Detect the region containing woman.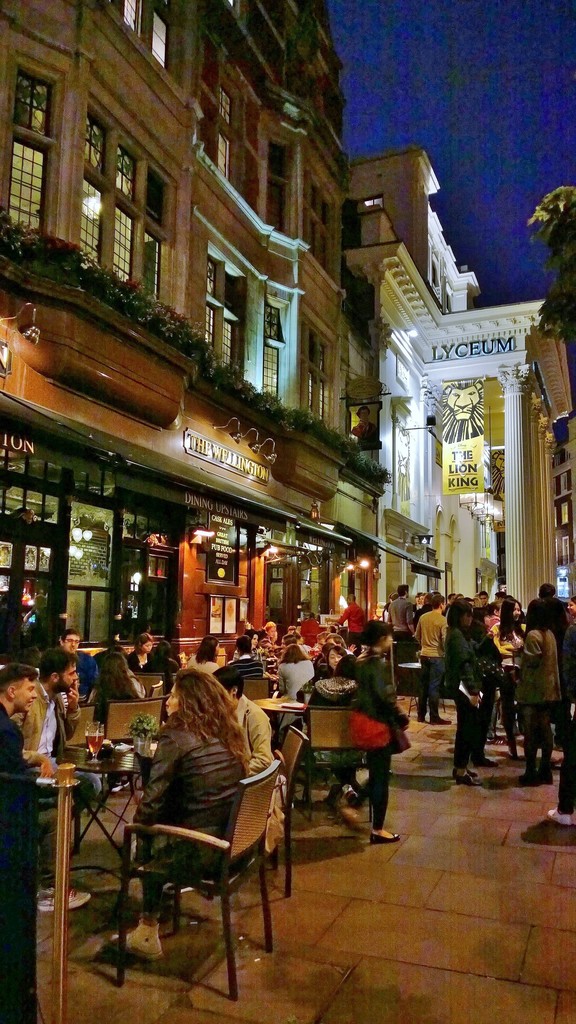
{"left": 517, "top": 598, "right": 561, "bottom": 788}.
